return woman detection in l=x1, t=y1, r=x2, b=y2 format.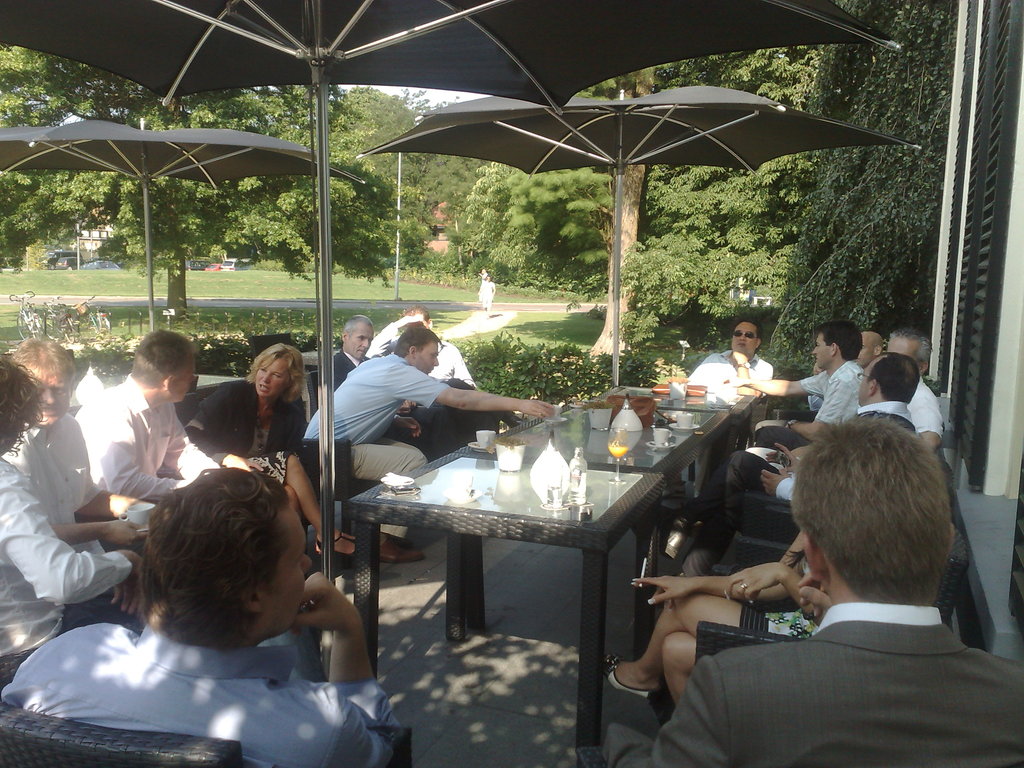
l=0, t=343, r=156, b=669.
